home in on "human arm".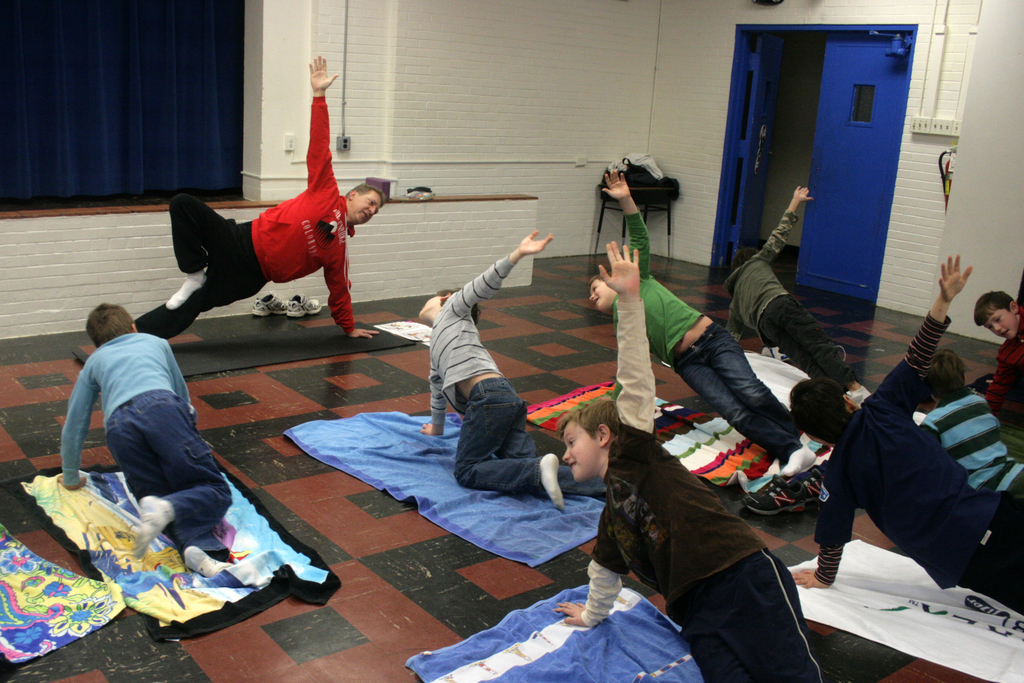
Homed in at <bbox>417, 349, 452, 438</bbox>.
